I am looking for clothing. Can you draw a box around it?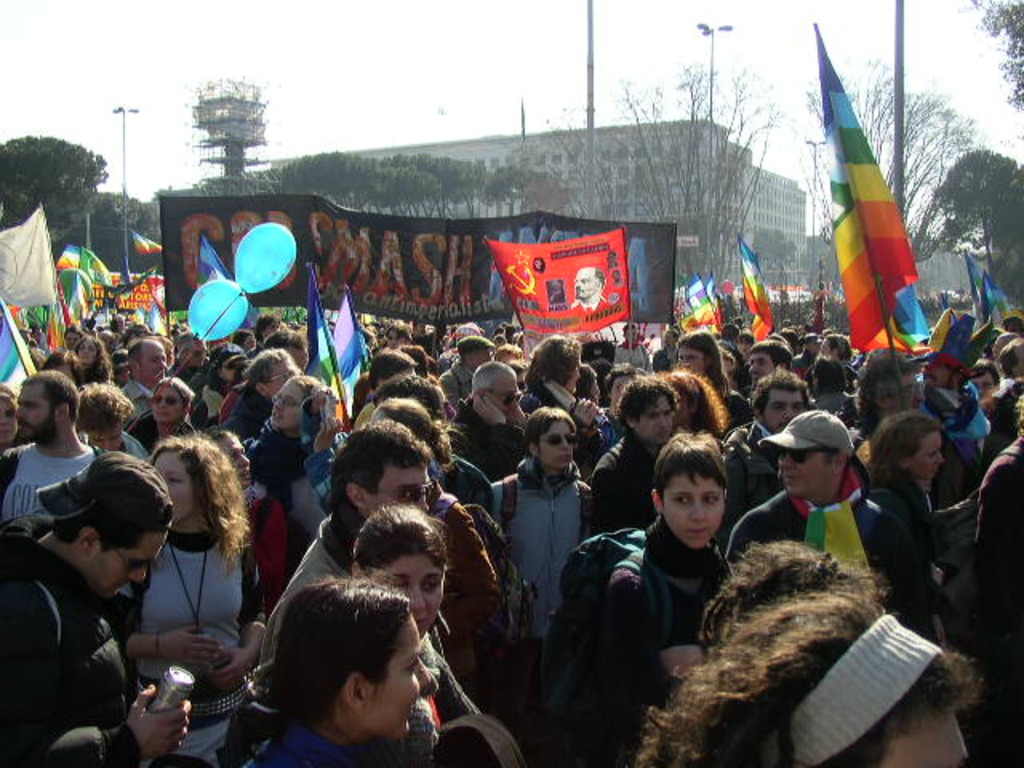
Sure, the bounding box is <region>856, 480, 990, 635</region>.
